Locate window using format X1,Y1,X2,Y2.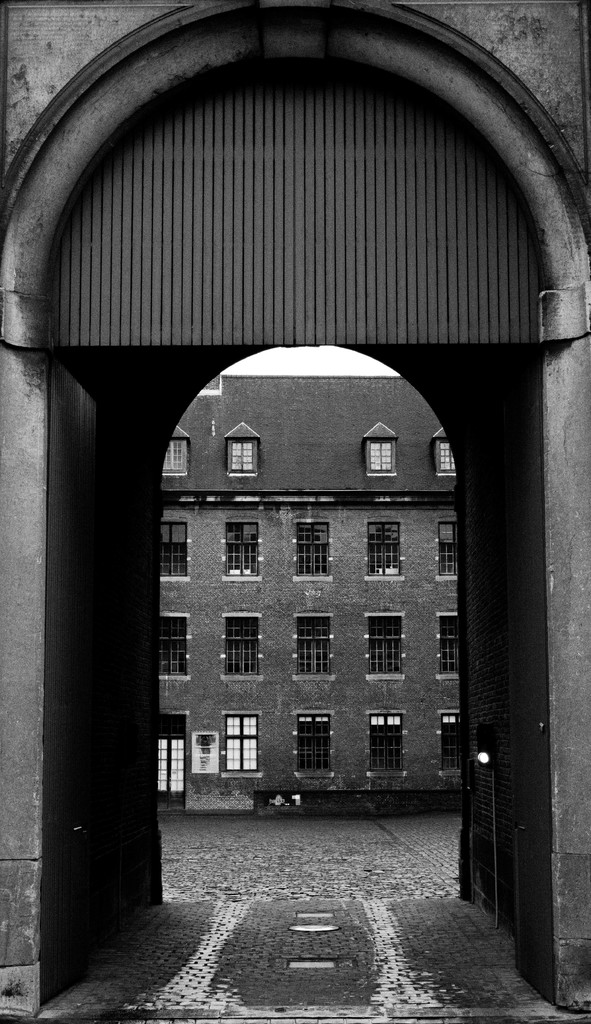
437,610,462,680.
